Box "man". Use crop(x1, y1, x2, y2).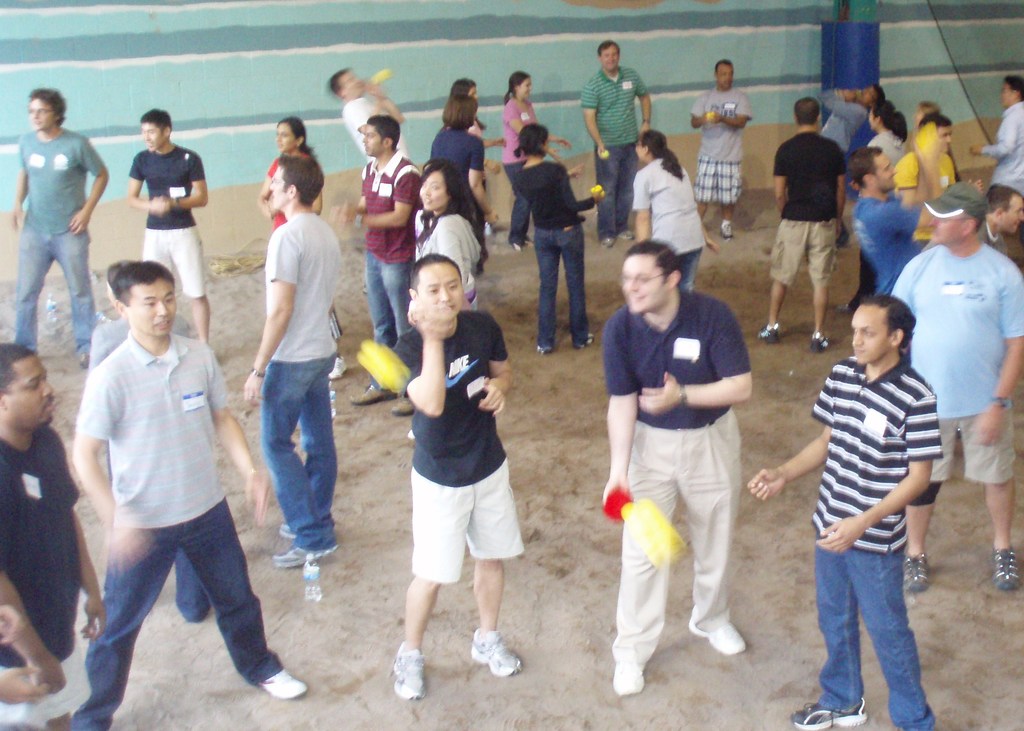
crop(977, 184, 1023, 262).
